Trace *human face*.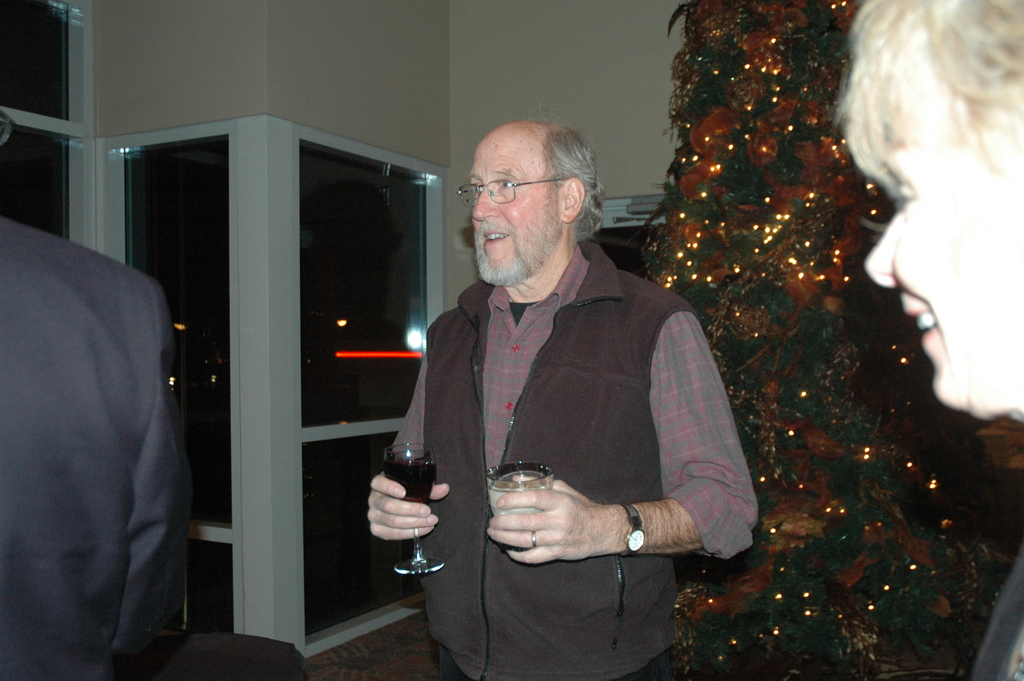
Traced to <region>468, 135, 563, 288</region>.
